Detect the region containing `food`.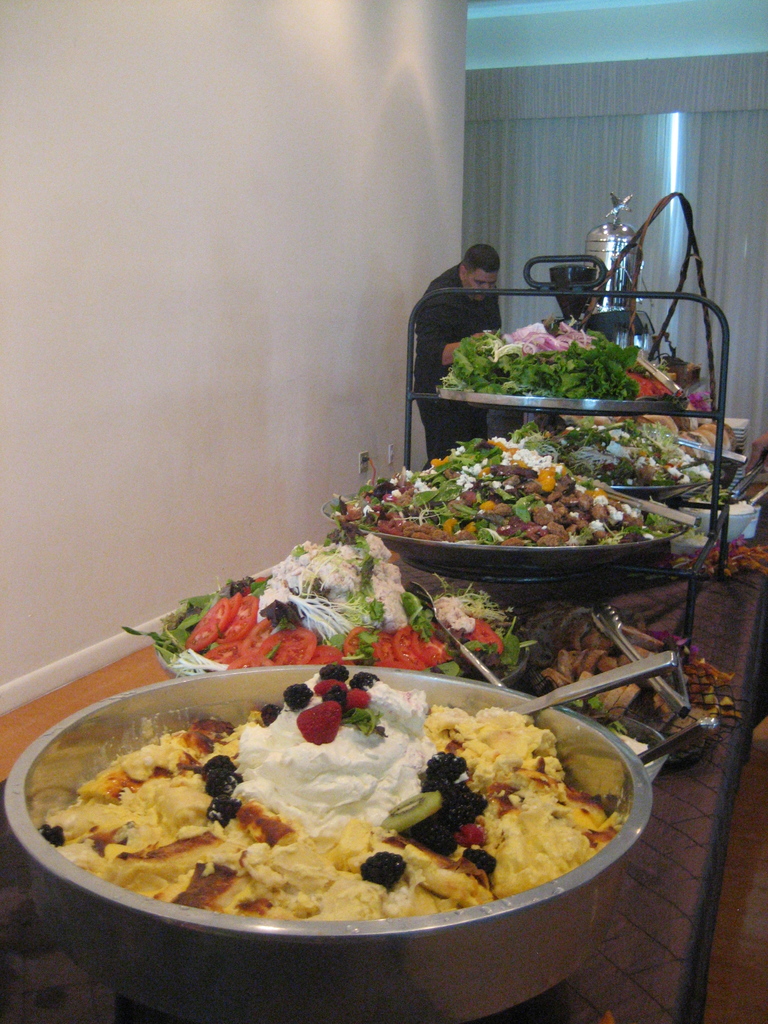
[652,514,767,568].
